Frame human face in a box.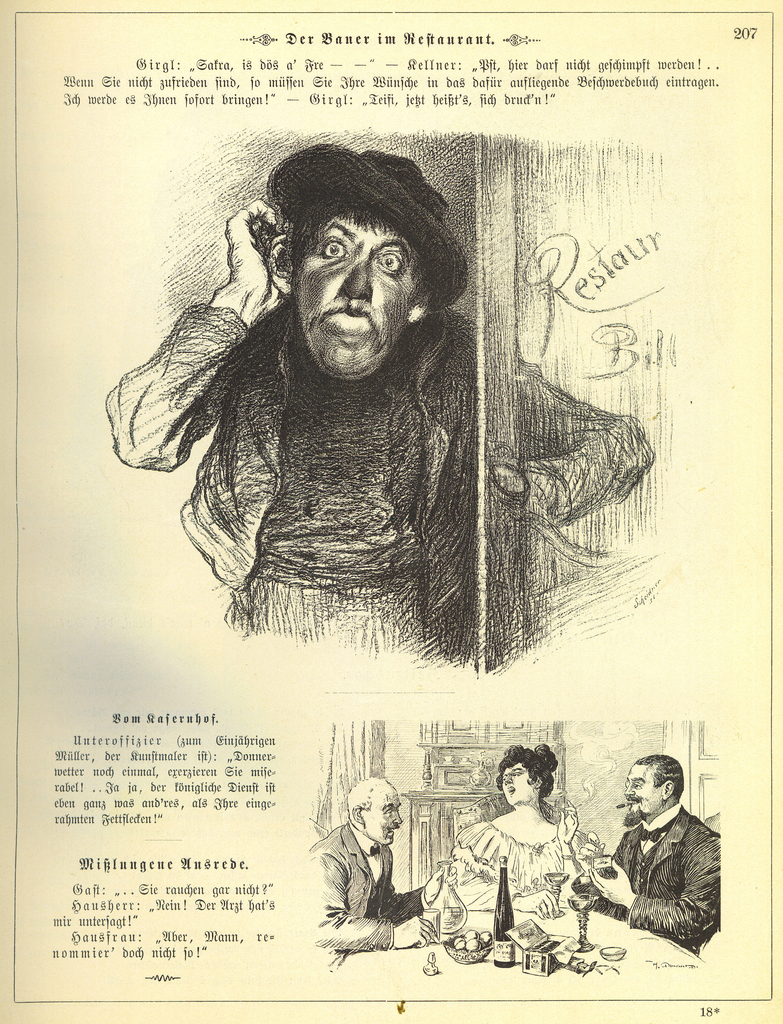
x1=357 y1=786 x2=404 y2=847.
